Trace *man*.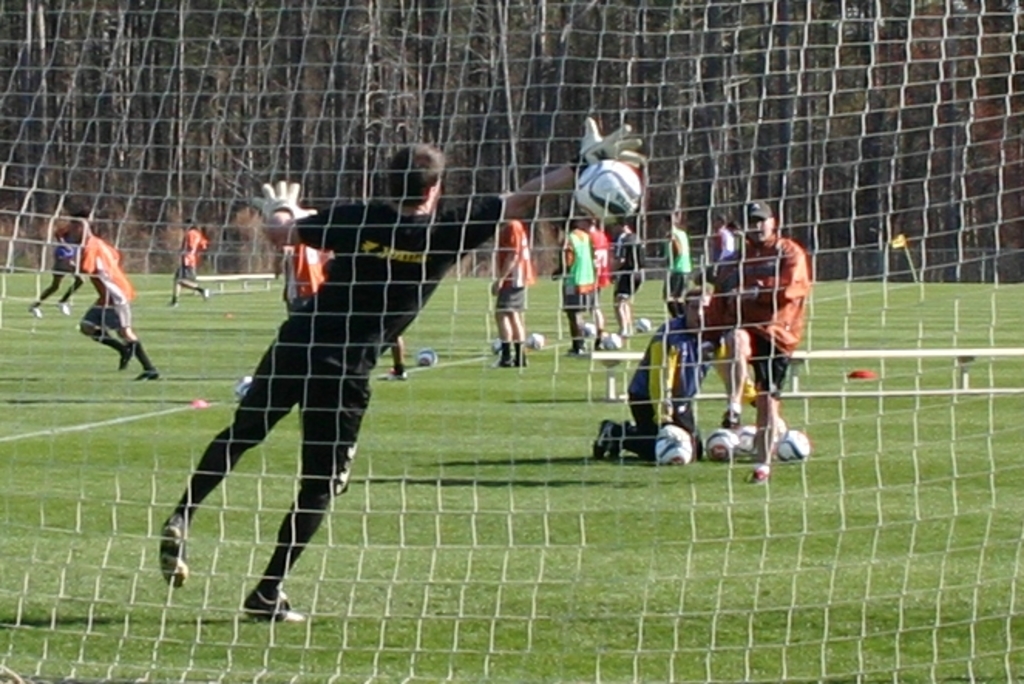
Traced to x1=378, y1=337, x2=409, y2=381.
